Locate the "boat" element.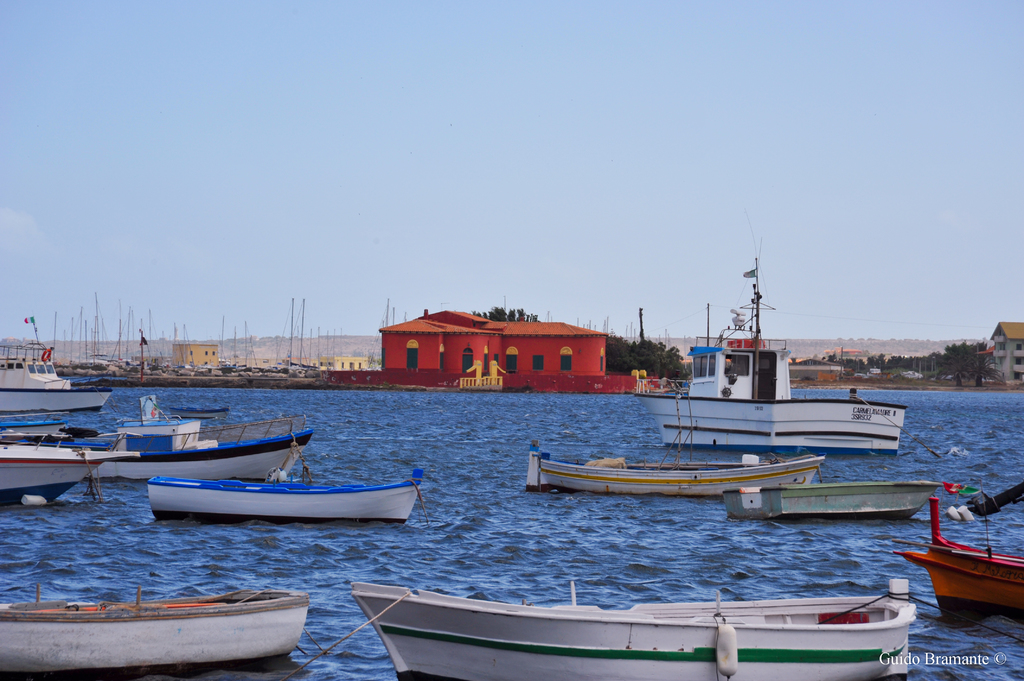
Element bbox: [x1=716, y1=477, x2=950, y2=524].
